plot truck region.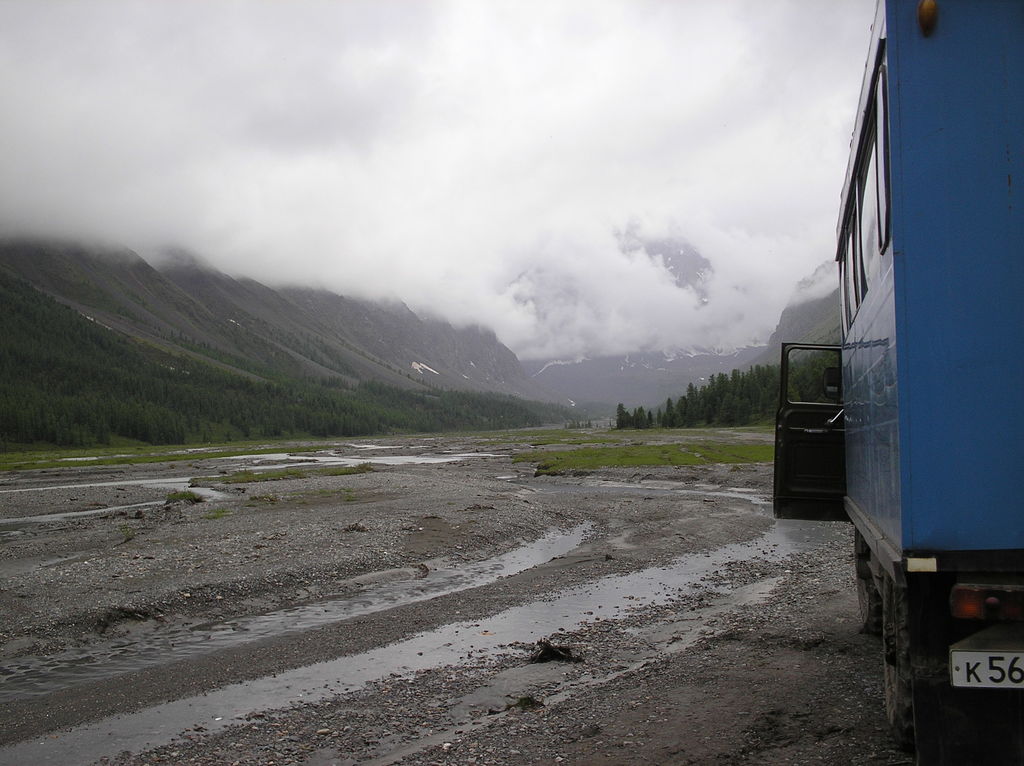
Plotted at 766 77 1006 642.
